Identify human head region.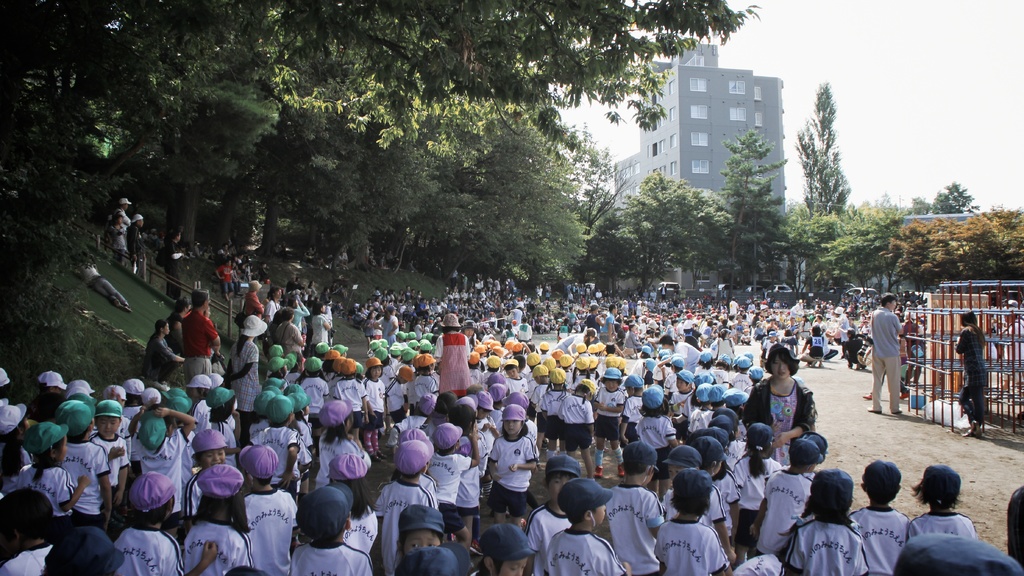
Region: x1=575, y1=356, x2=587, y2=369.
